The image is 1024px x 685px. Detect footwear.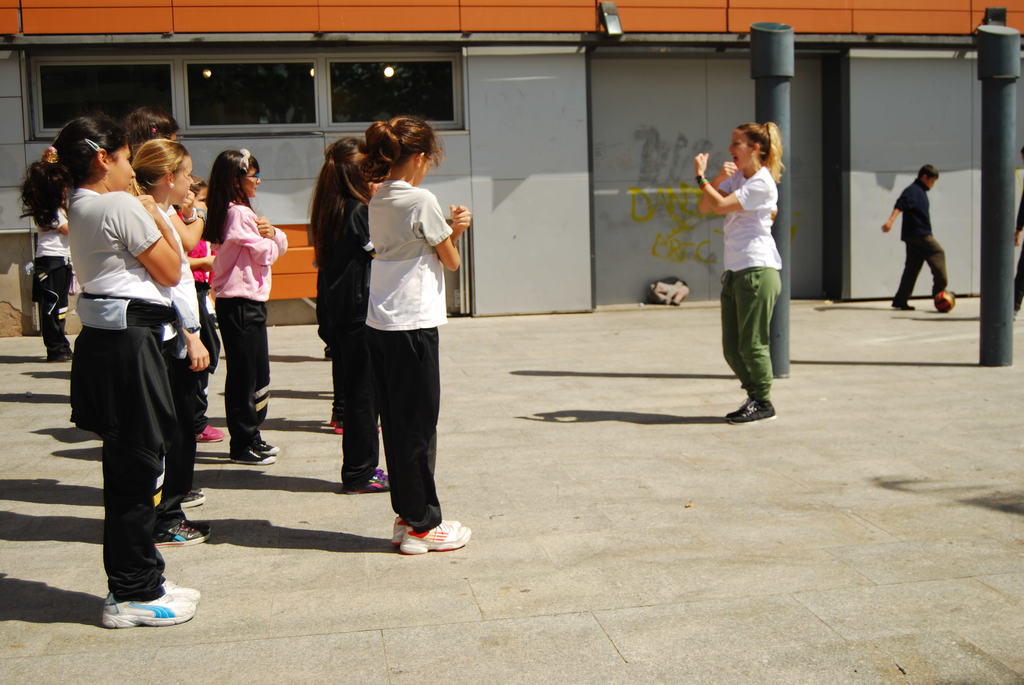
Detection: {"x1": 194, "y1": 418, "x2": 224, "y2": 445}.
